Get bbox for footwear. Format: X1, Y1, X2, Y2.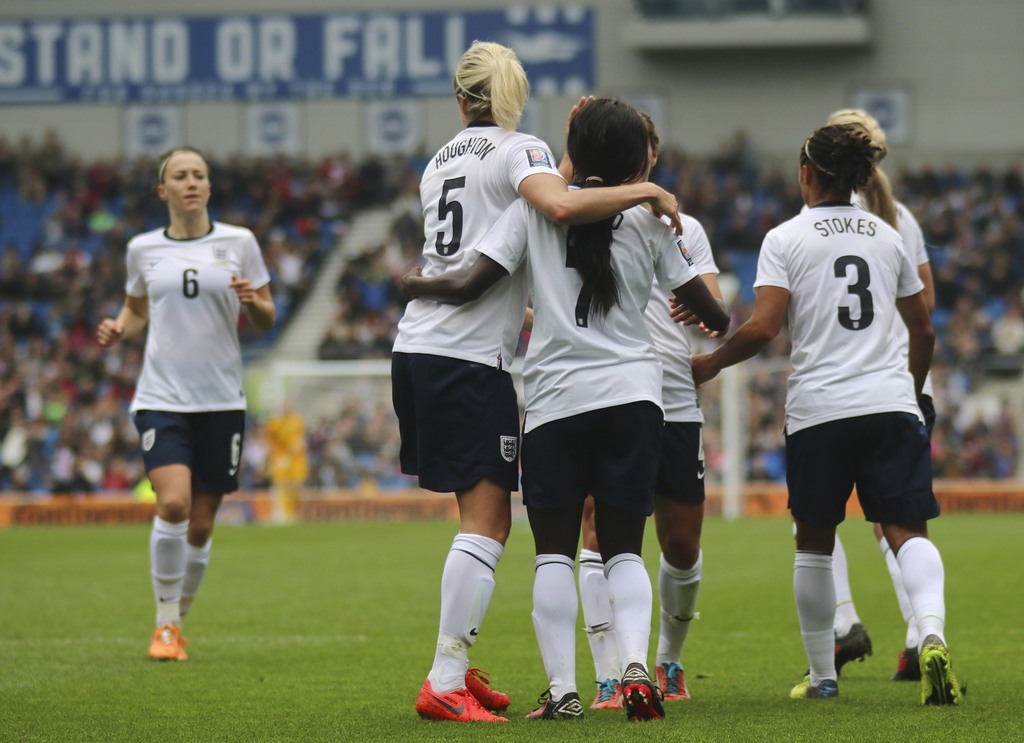
655, 660, 691, 705.
